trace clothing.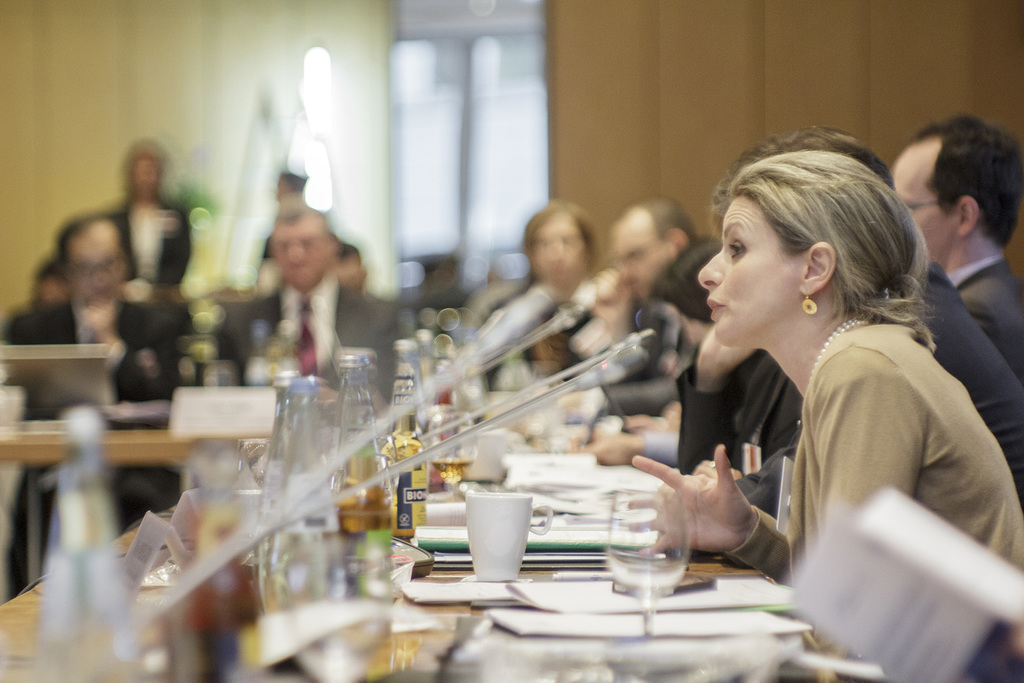
Traced to bbox=(470, 292, 573, 398).
